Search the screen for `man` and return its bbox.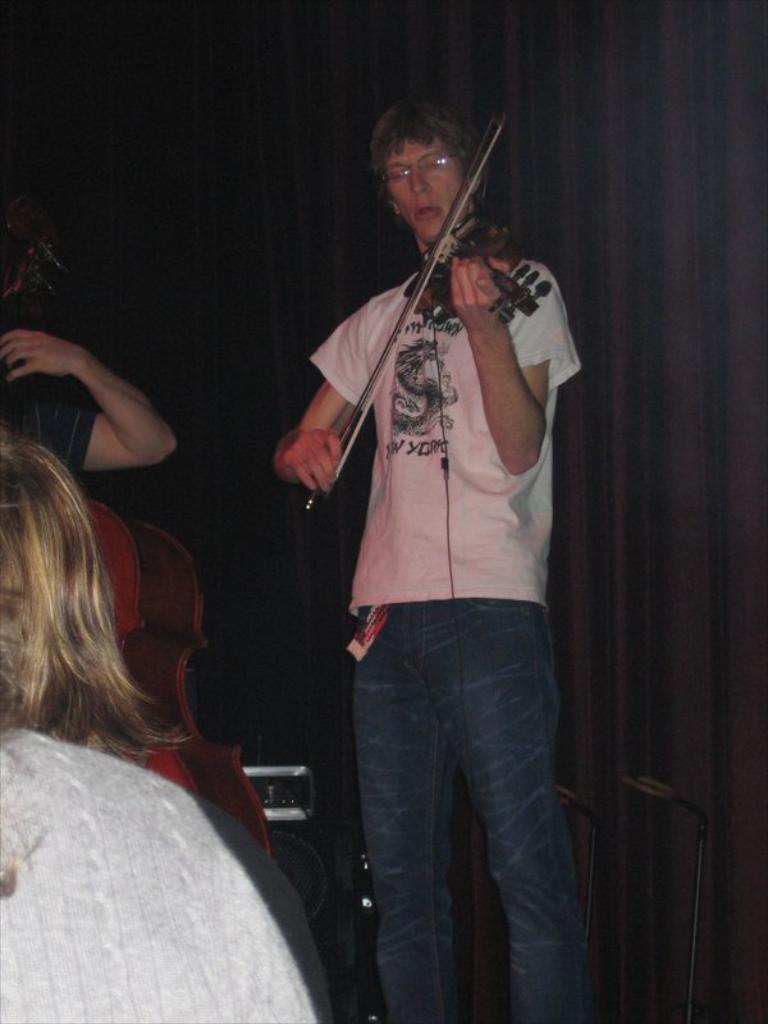
Found: crop(252, 68, 603, 1010).
